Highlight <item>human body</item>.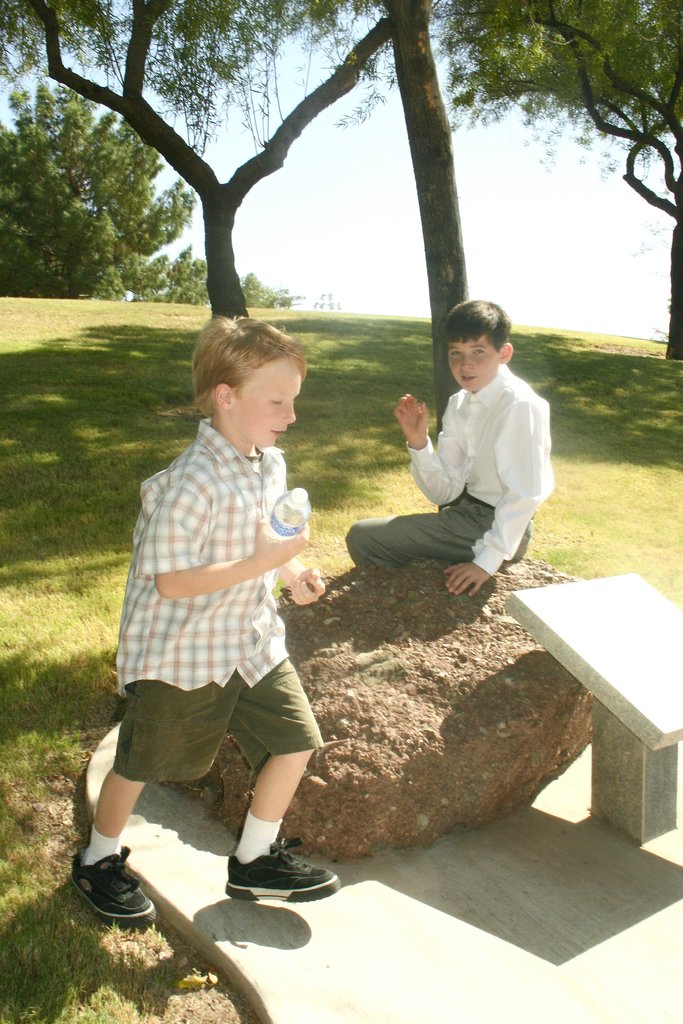
Highlighted region: 345:285:555:607.
